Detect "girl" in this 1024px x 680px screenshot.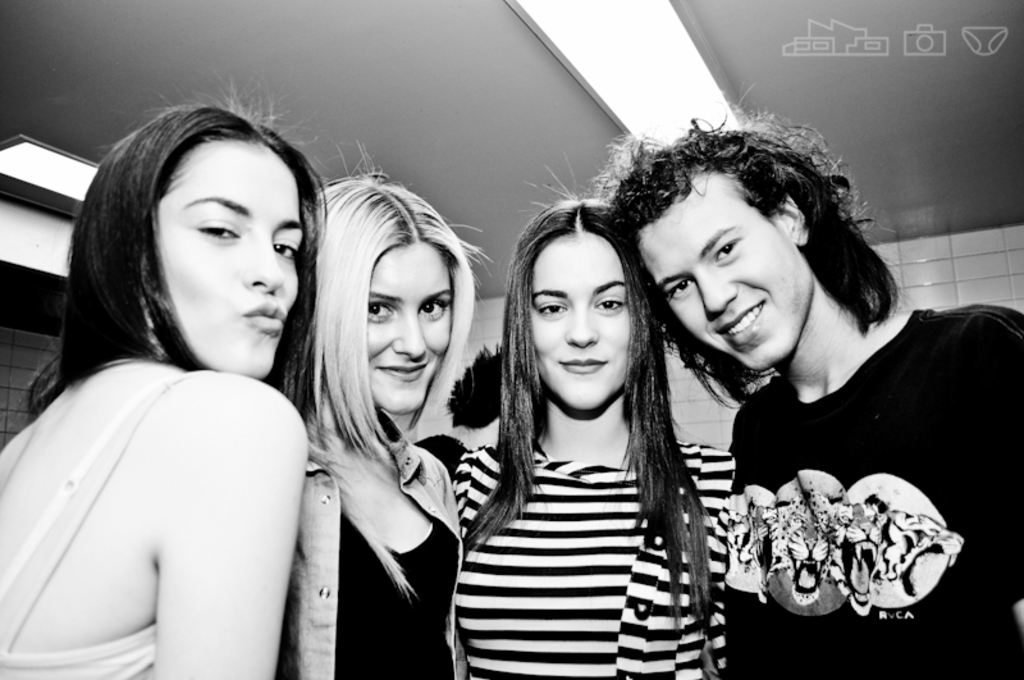
Detection: [0, 73, 326, 679].
